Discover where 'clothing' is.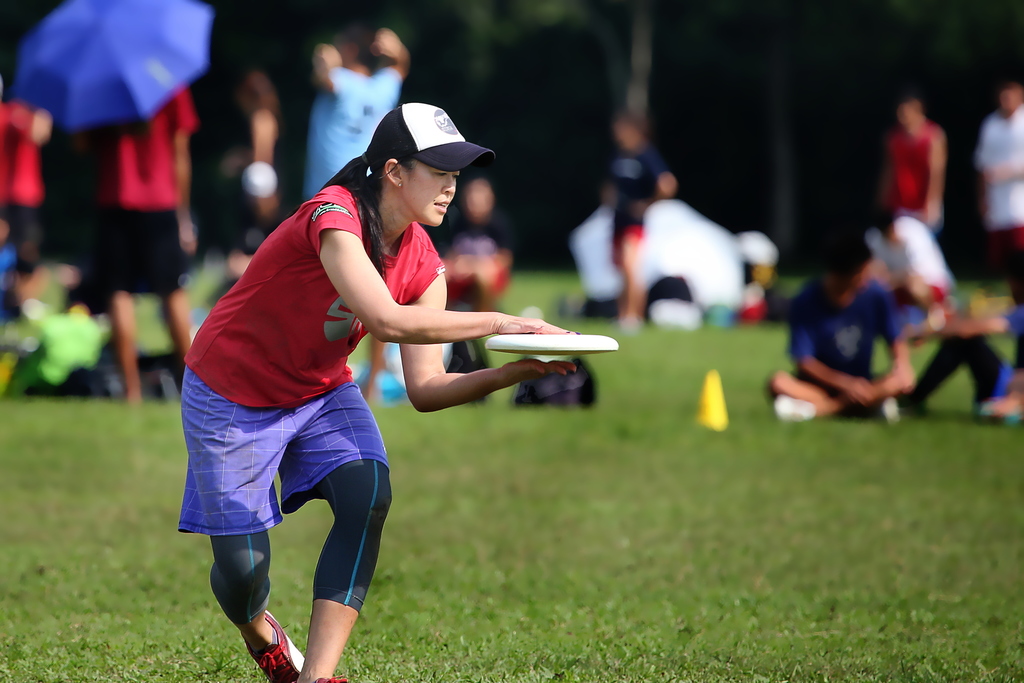
Discovered at [left=79, top=86, right=192, bottom=284].
